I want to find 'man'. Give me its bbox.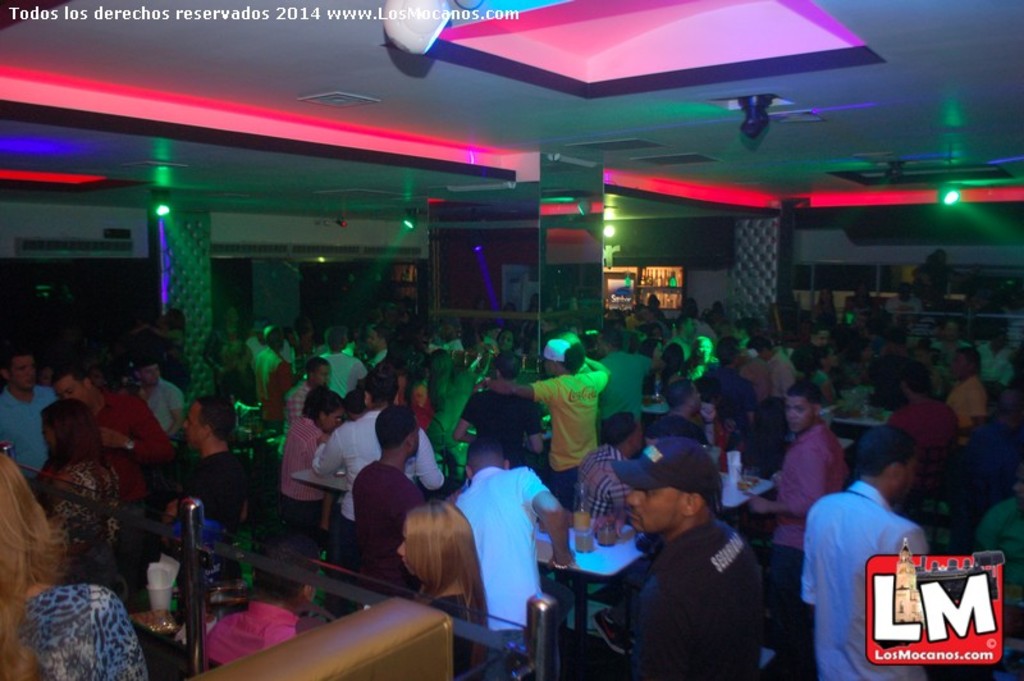
BBox(653, 371, 718, 454).
